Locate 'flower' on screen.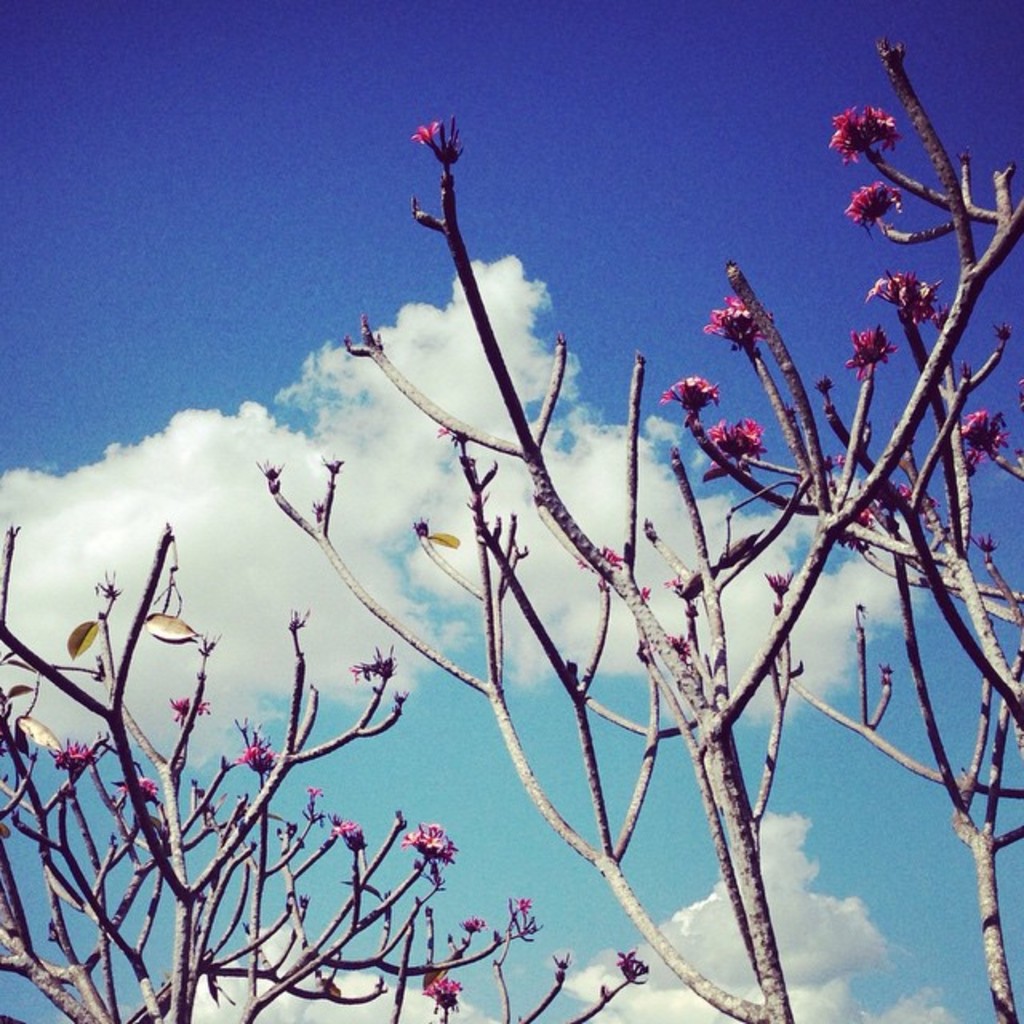
On screen at detection(845, 182, 901, 242).
